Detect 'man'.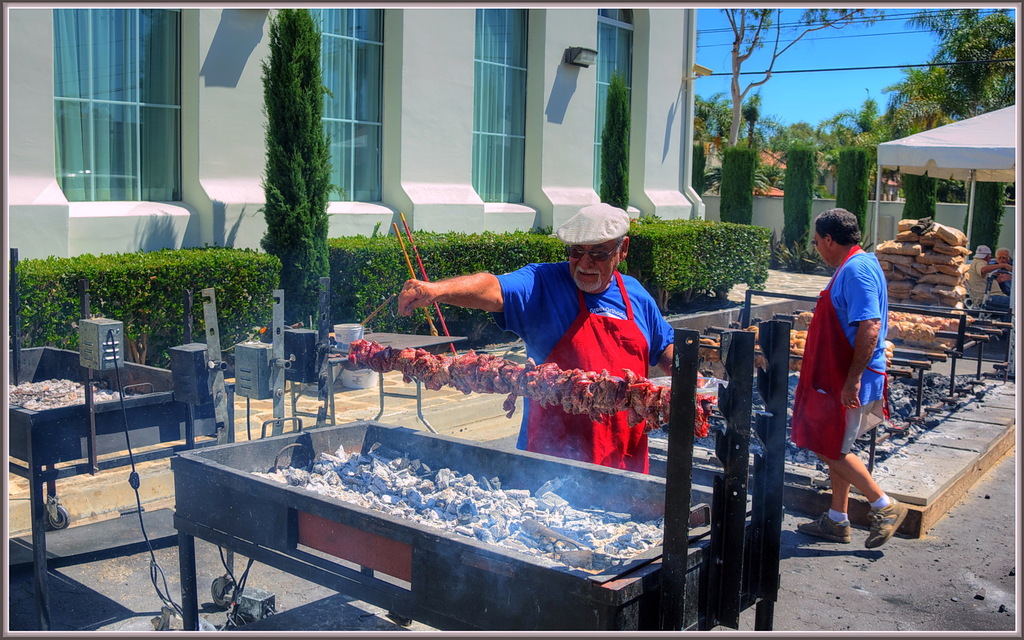
Detected at locate(394, 202, 719, 470).
